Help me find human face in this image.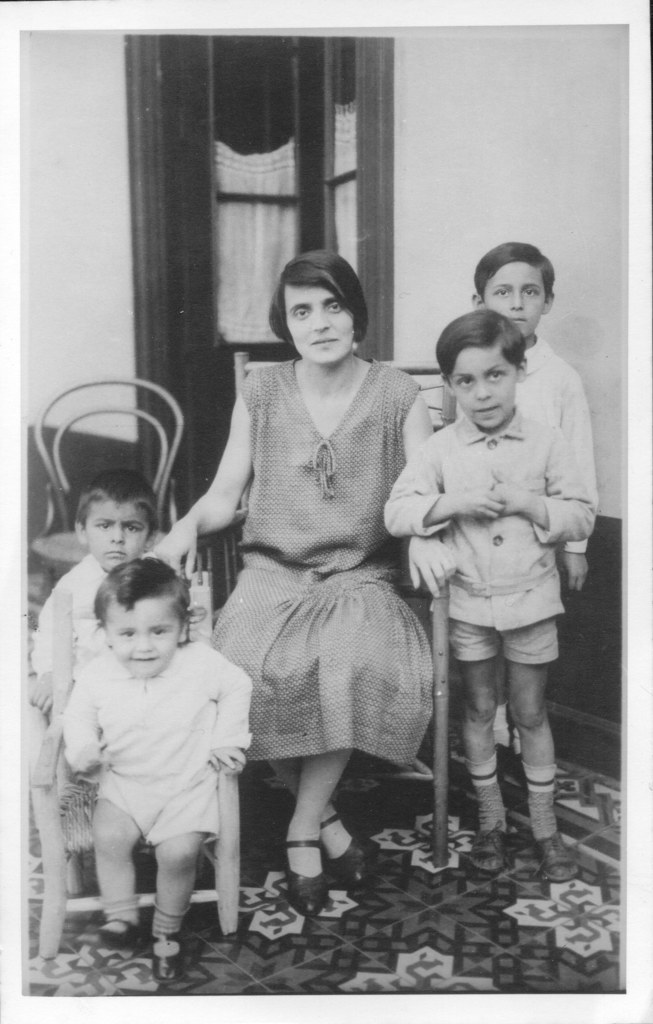
Found it: locate(109, 601, 177, 673).
